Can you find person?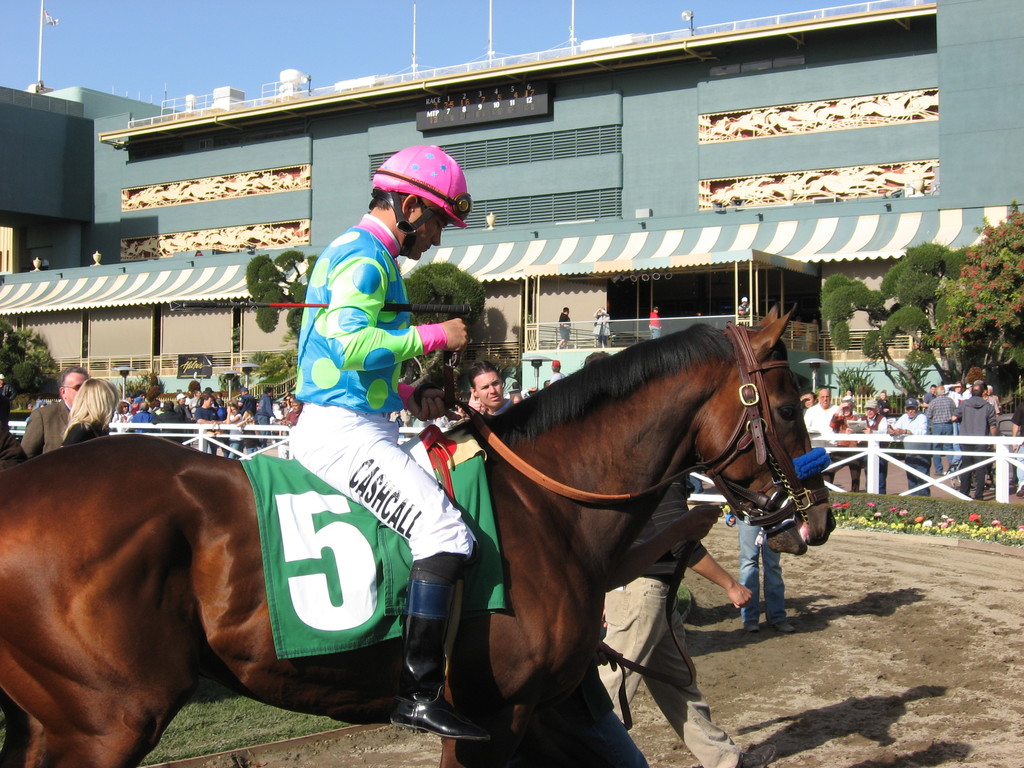
Yes, bounding box: region(948, 378, 1002, 499).
